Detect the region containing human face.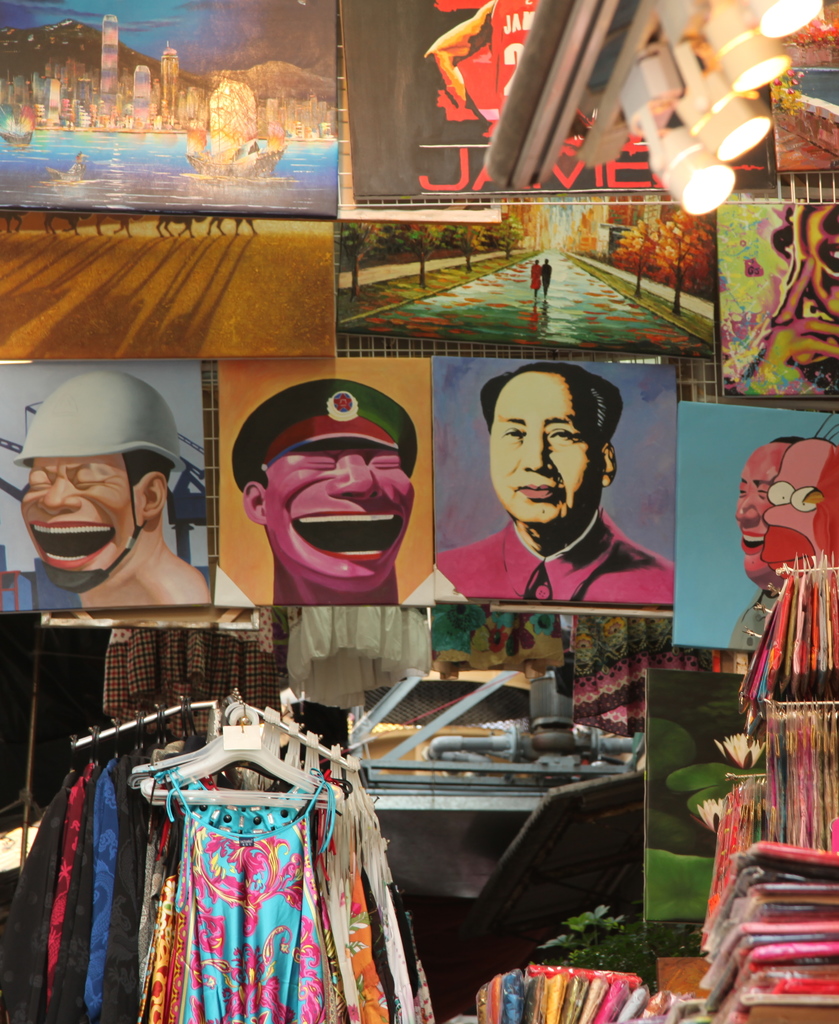
{"x1": 762, "y1": 454, "x2": 828, "y2": 577}.
